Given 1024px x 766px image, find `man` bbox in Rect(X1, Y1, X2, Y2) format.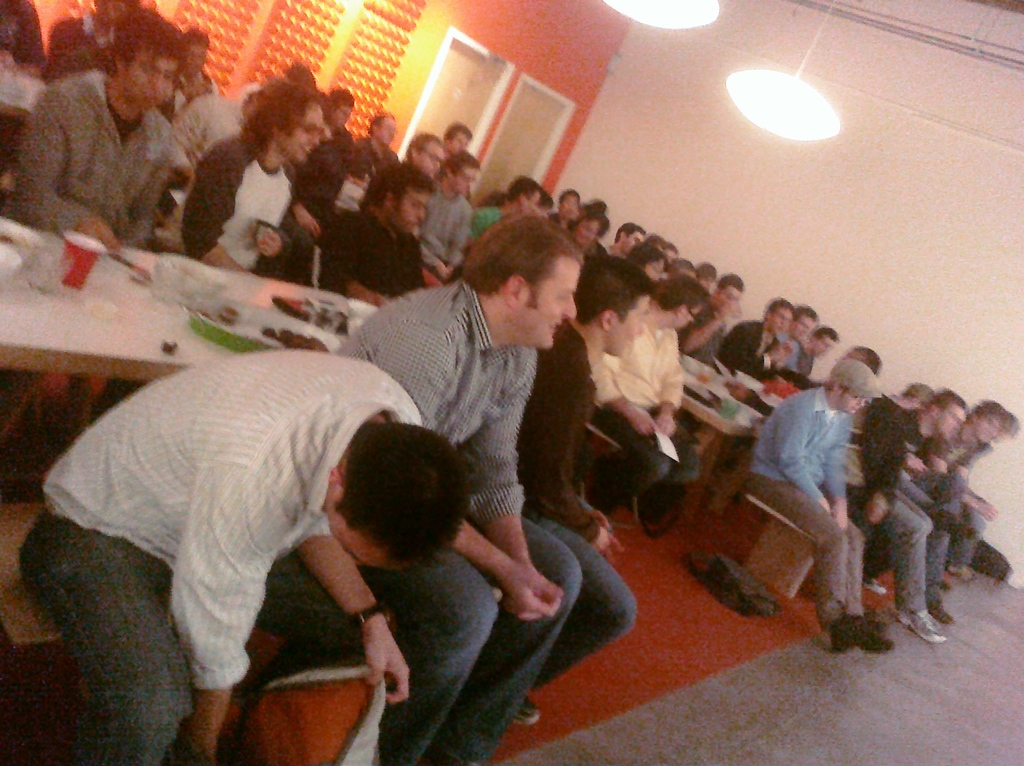
Rect(464, 175, 540, 250).
